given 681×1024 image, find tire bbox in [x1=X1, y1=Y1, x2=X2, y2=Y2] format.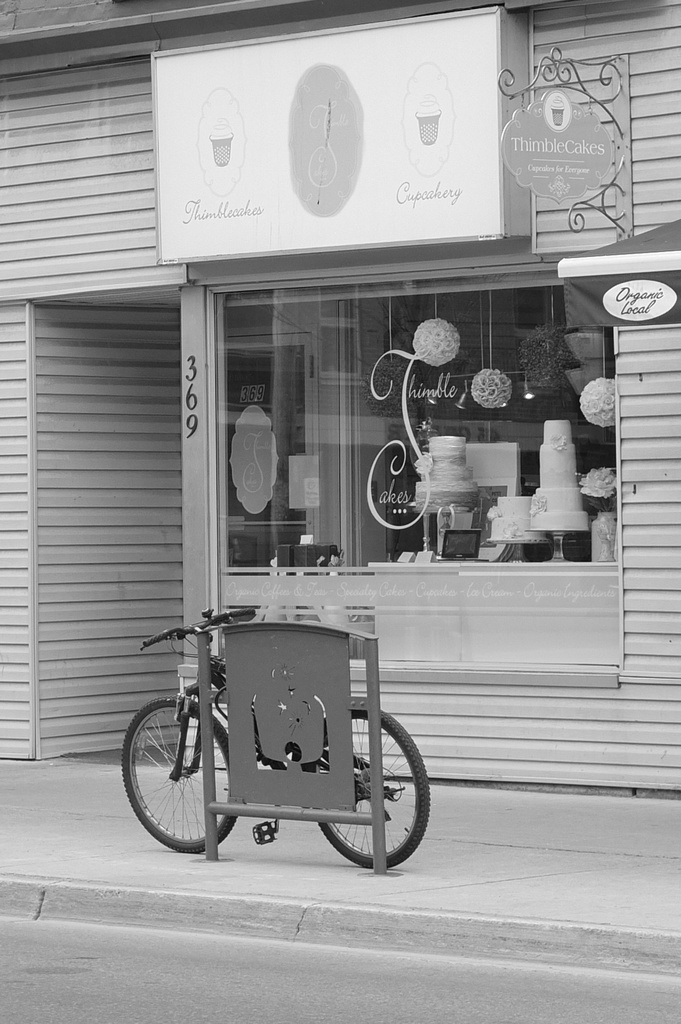
[x1=309, y1=713, x2=431, y2=872].
